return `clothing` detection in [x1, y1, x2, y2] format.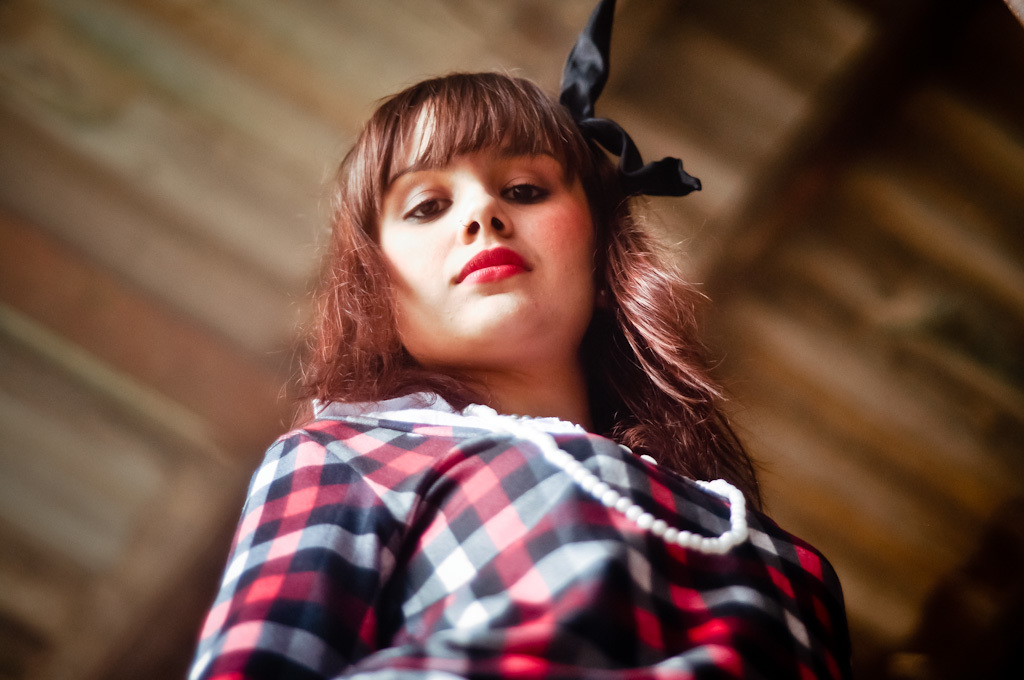
[190, 389, 851, 679].
